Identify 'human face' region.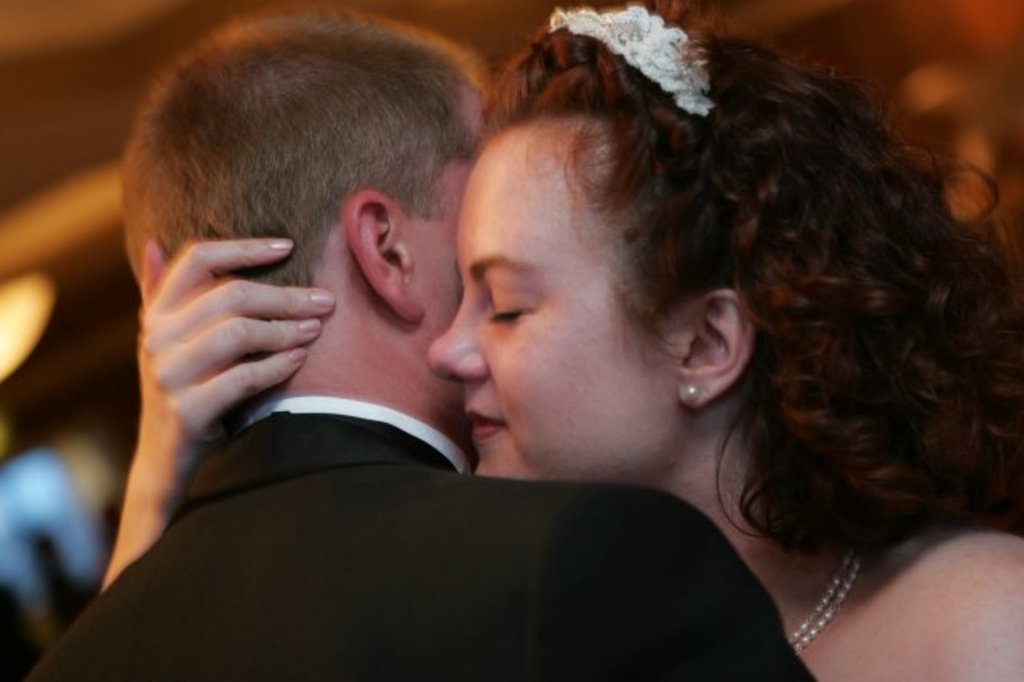
Region: 429 109 693 482.
